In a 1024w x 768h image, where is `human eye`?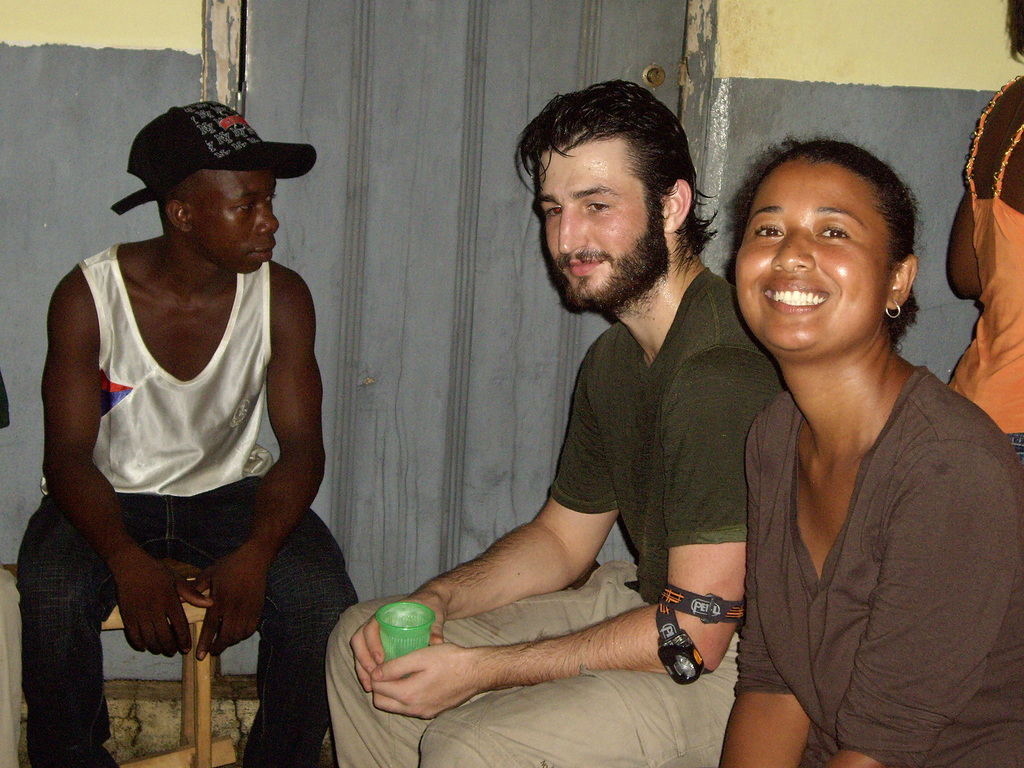
[left=236, top=202, right=254, bottom=212].
